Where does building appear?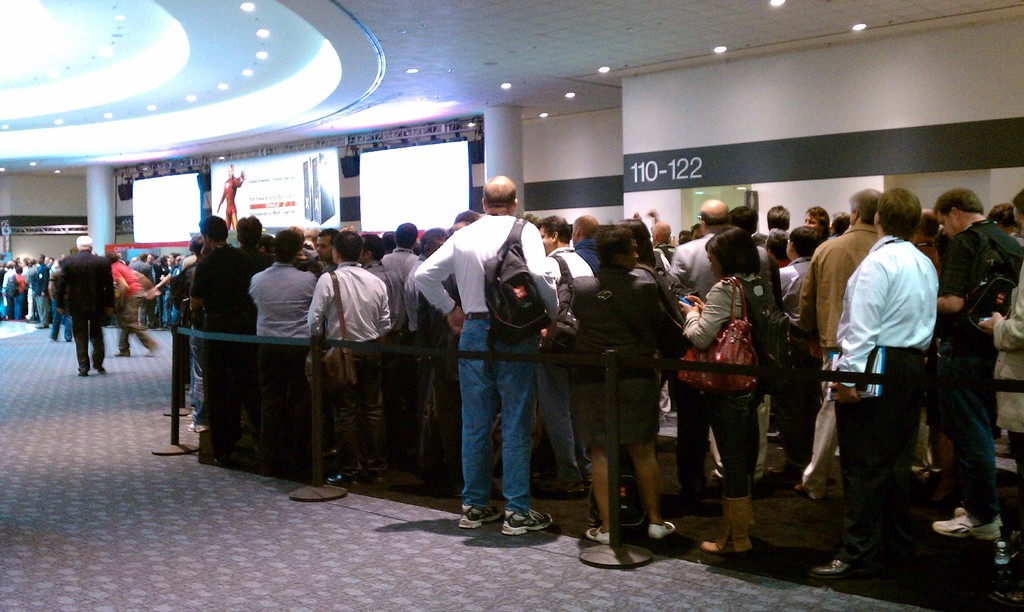
Appears at x1=0 y1=0 x2=1023 y2=611.
